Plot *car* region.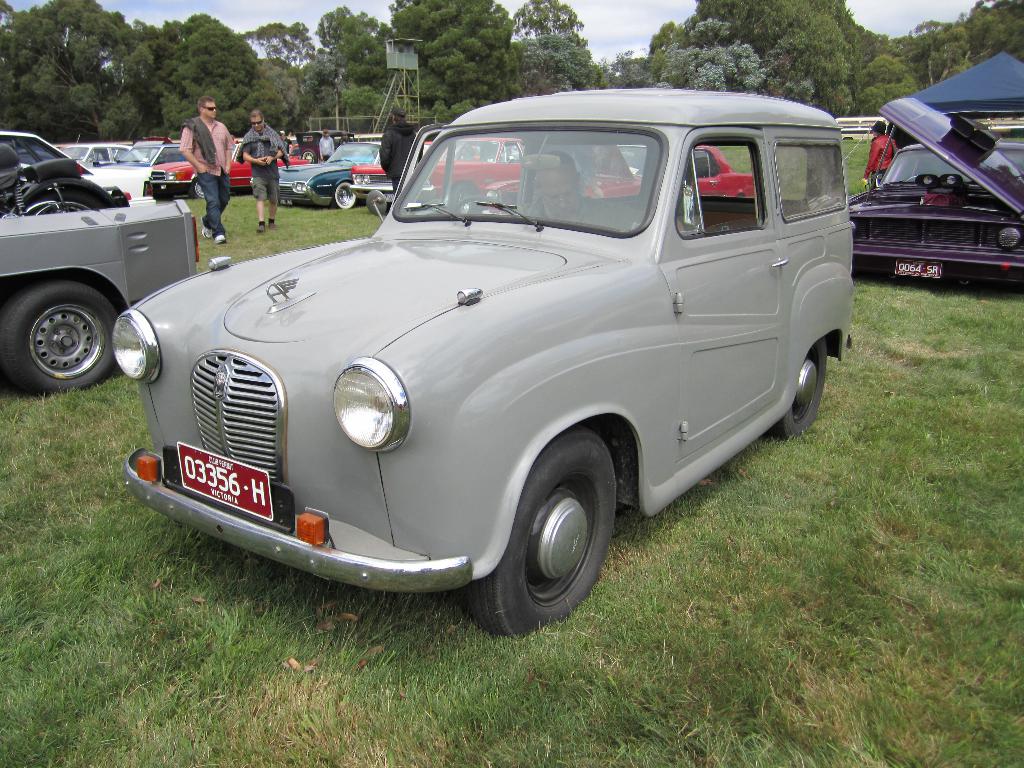
Plotted at [left=77, top=104, right=869, bottom=630].
